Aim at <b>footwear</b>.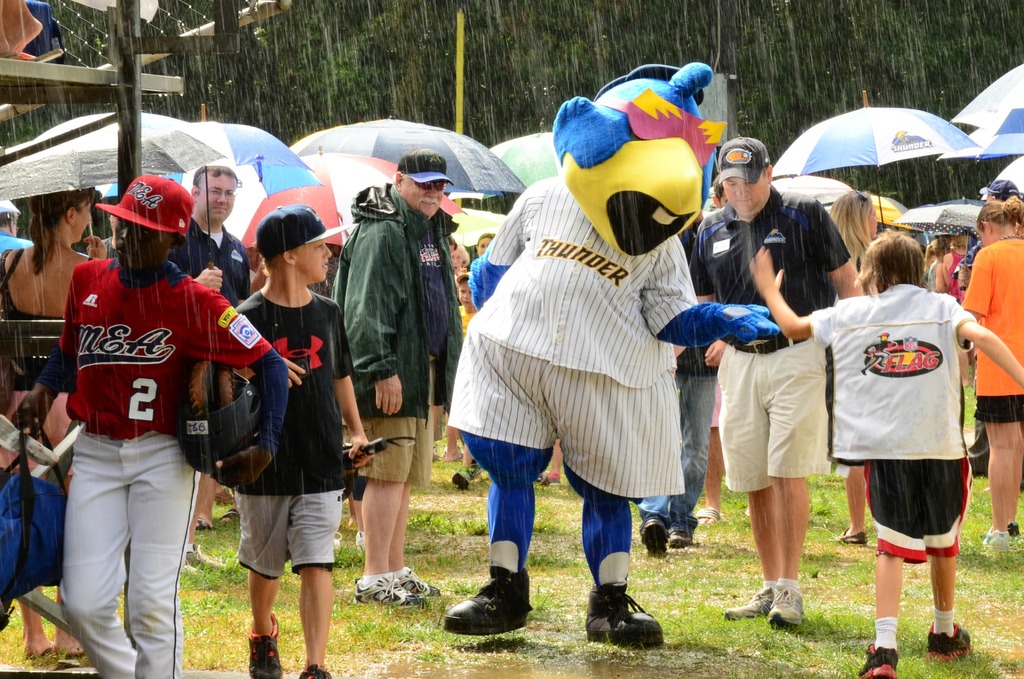
Aimed at BBox(440, 448, 467, 462).
